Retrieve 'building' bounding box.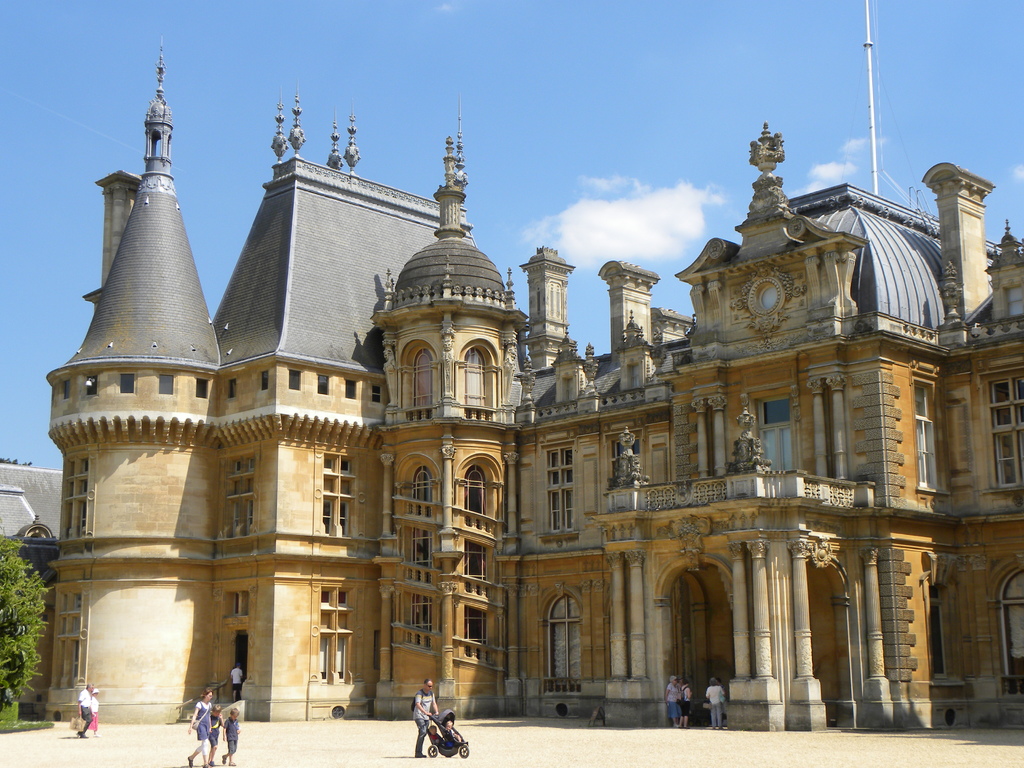
Bounding box: crop(0, 44, 1023, 725).
